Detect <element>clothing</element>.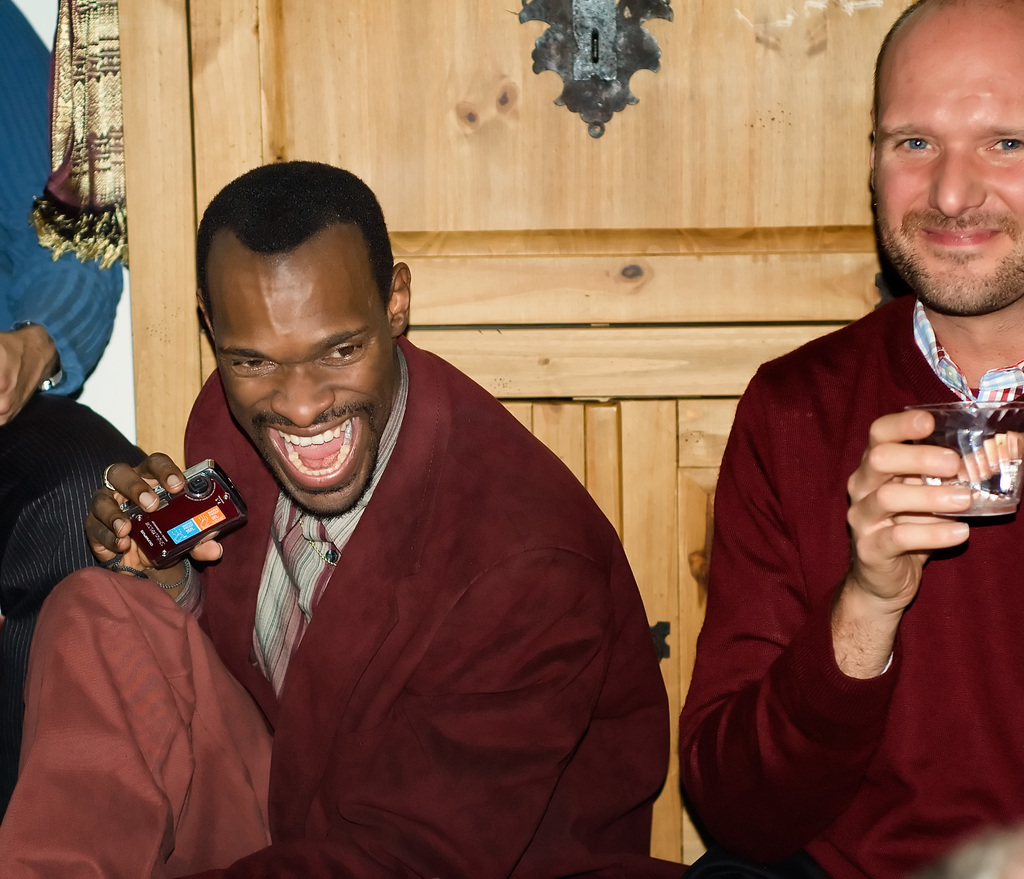
Detected at bbox=(682, 272, 1016, 878).
